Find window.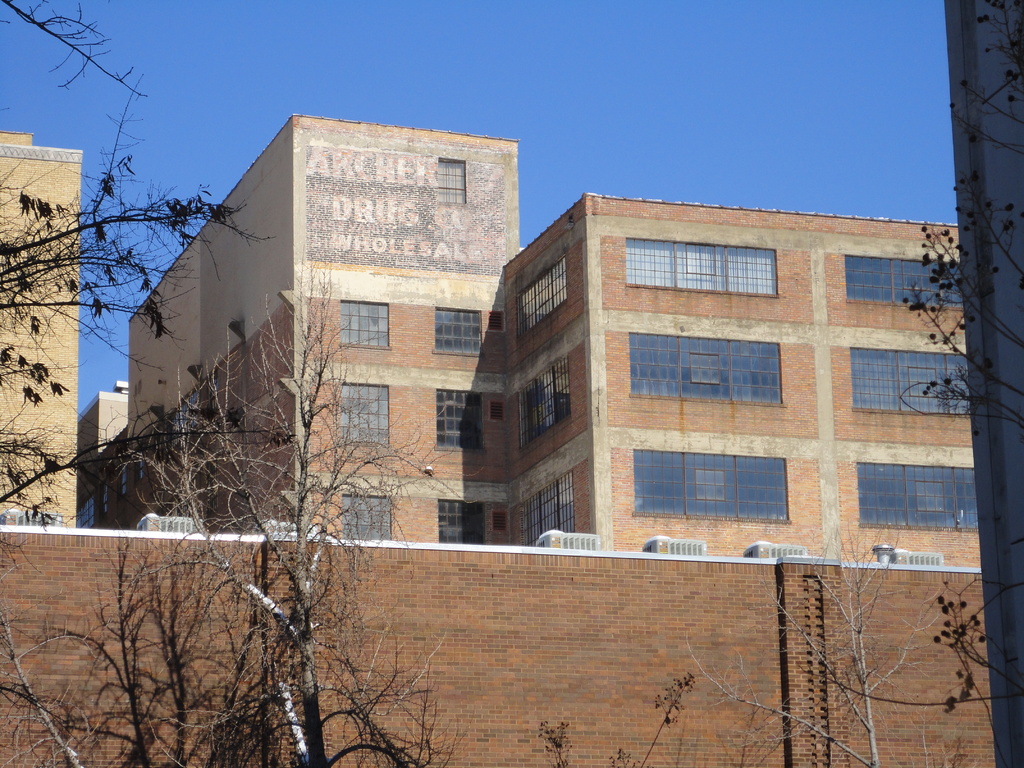
crop(852, 461, 980, 524).
